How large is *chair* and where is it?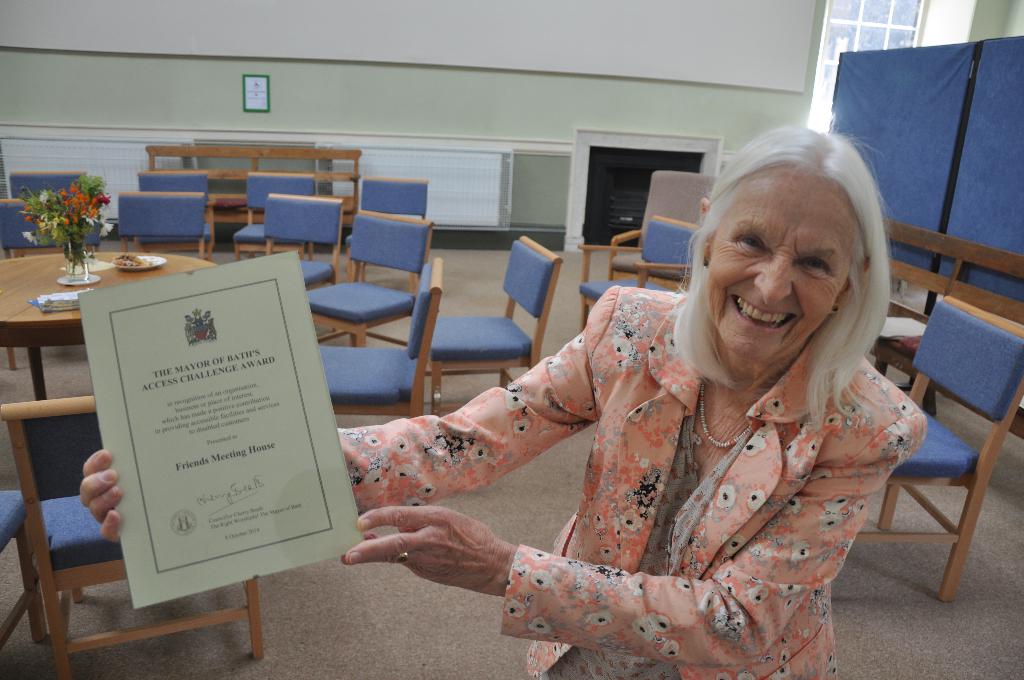
Bounding box: 853, 291, 1023, 601.
